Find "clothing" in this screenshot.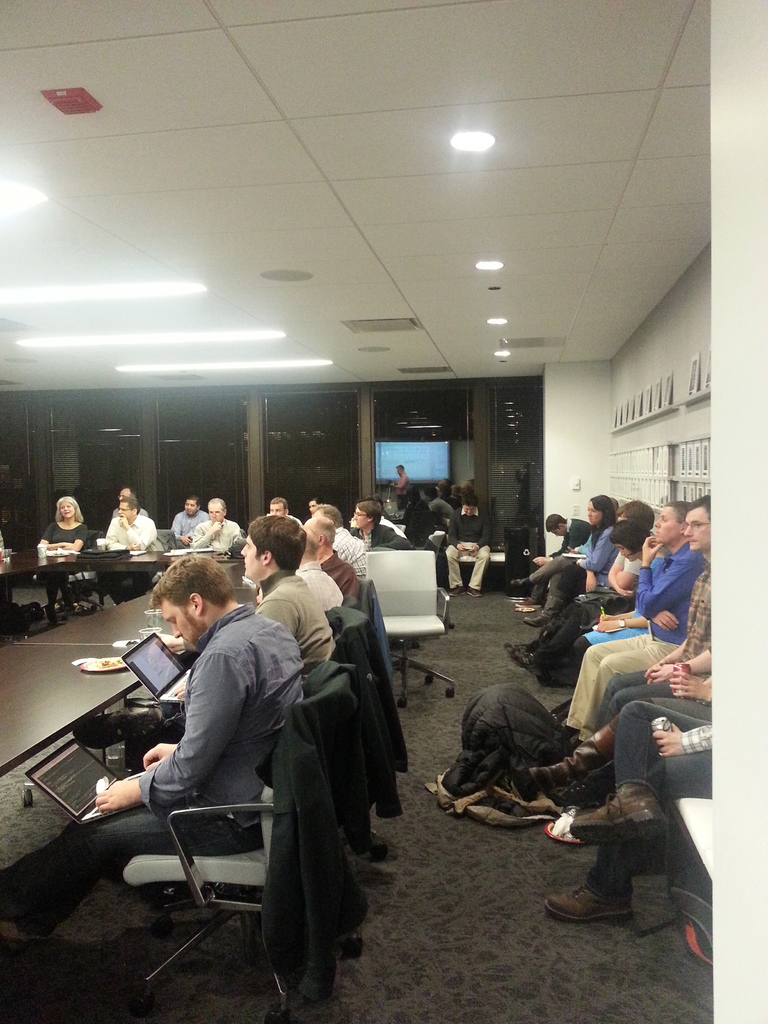
The bounding box for "clothing" is <bbox>377, 515, 403, 535</bbox>.
